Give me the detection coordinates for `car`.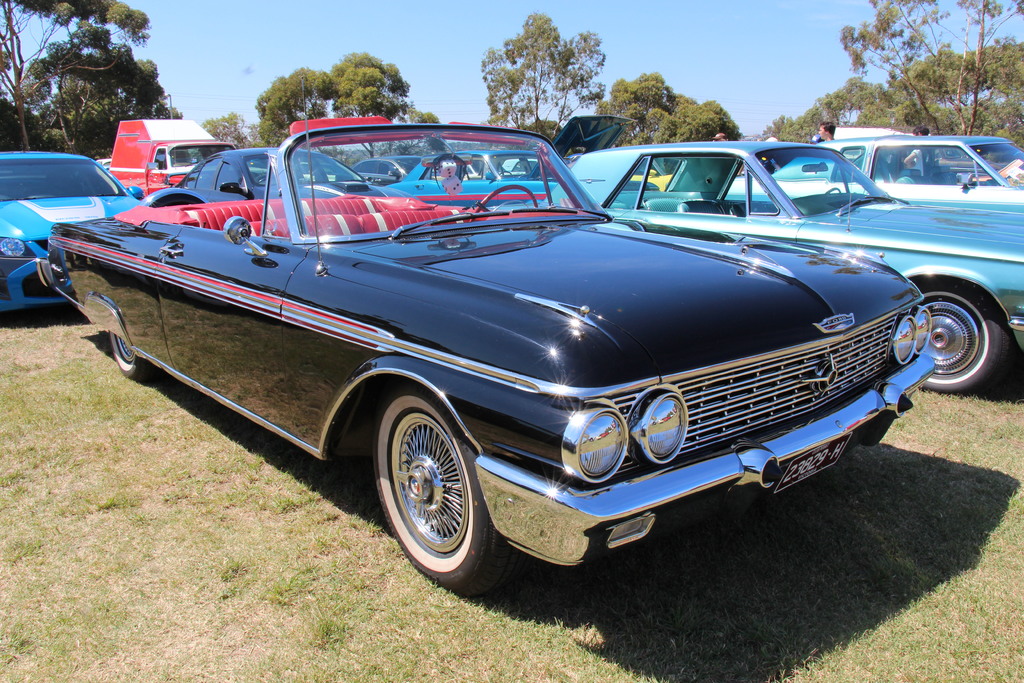
[left=403, top=149, right=559, bottom=190].
